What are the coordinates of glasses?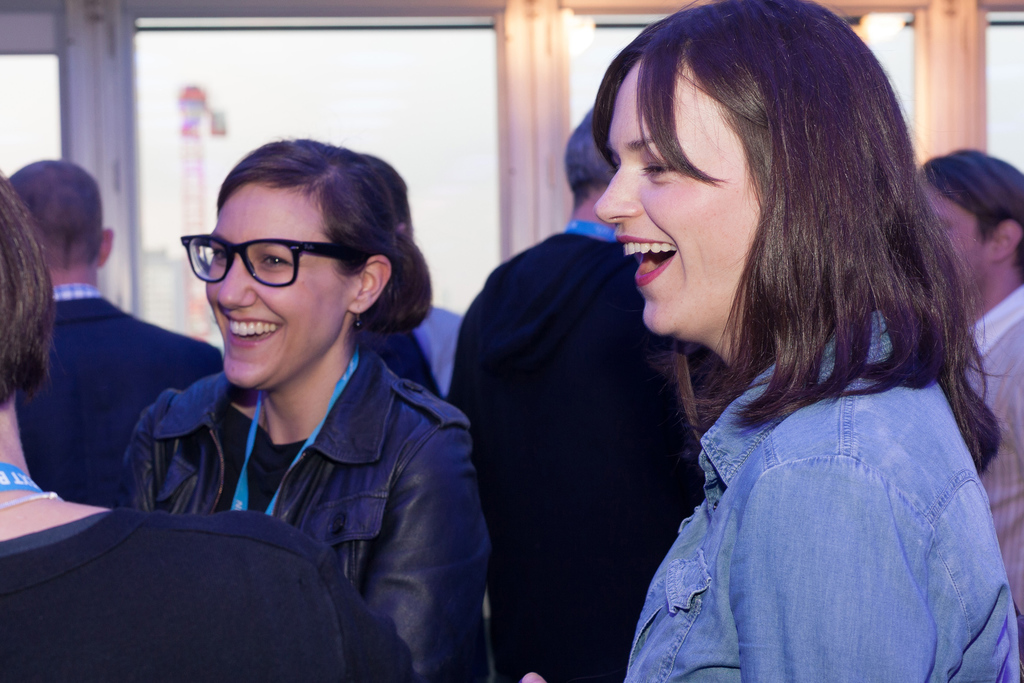
pyautogui.locateOnScreen(185, 227, 360, 295).
